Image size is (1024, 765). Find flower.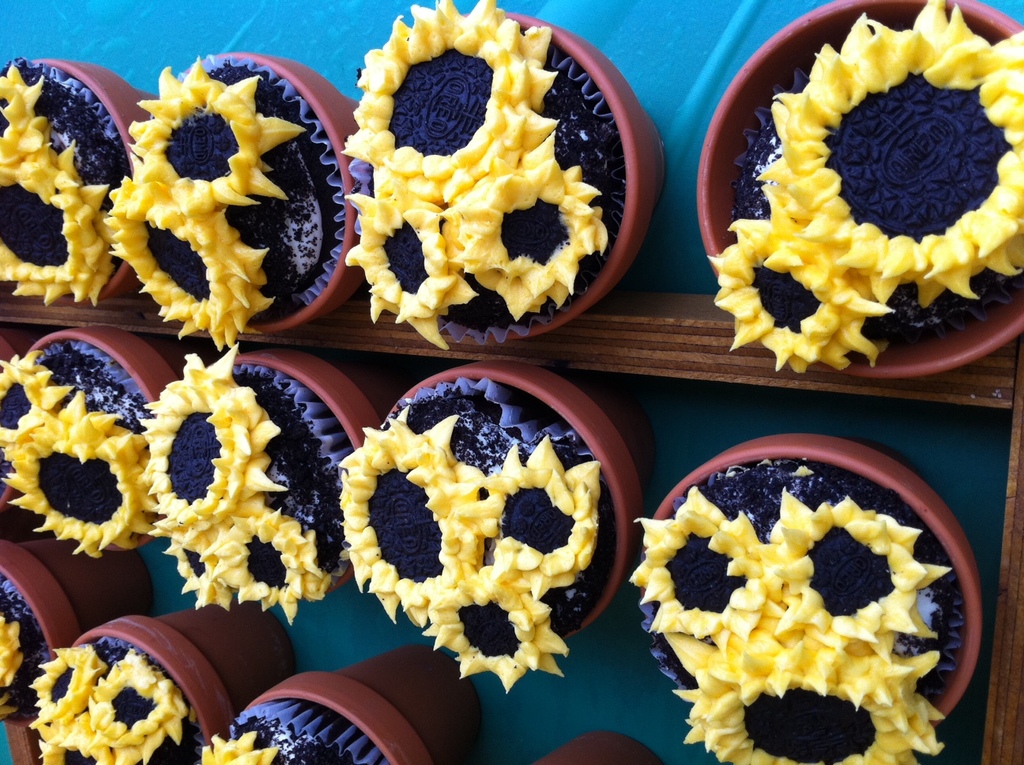
[145, 348, 290, 549].
